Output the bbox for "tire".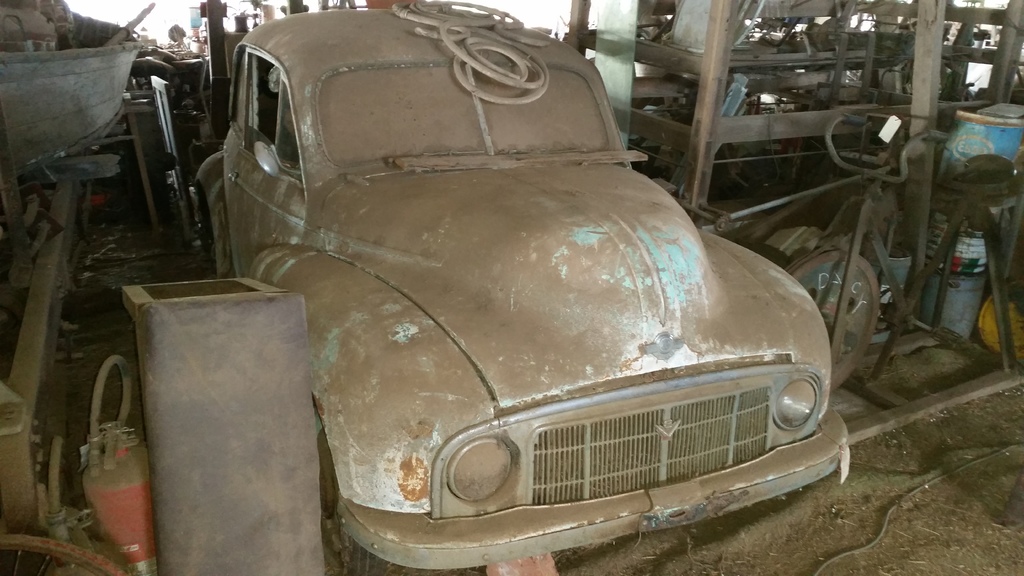
x1=342, y1=532, x2=396, y2=575.
